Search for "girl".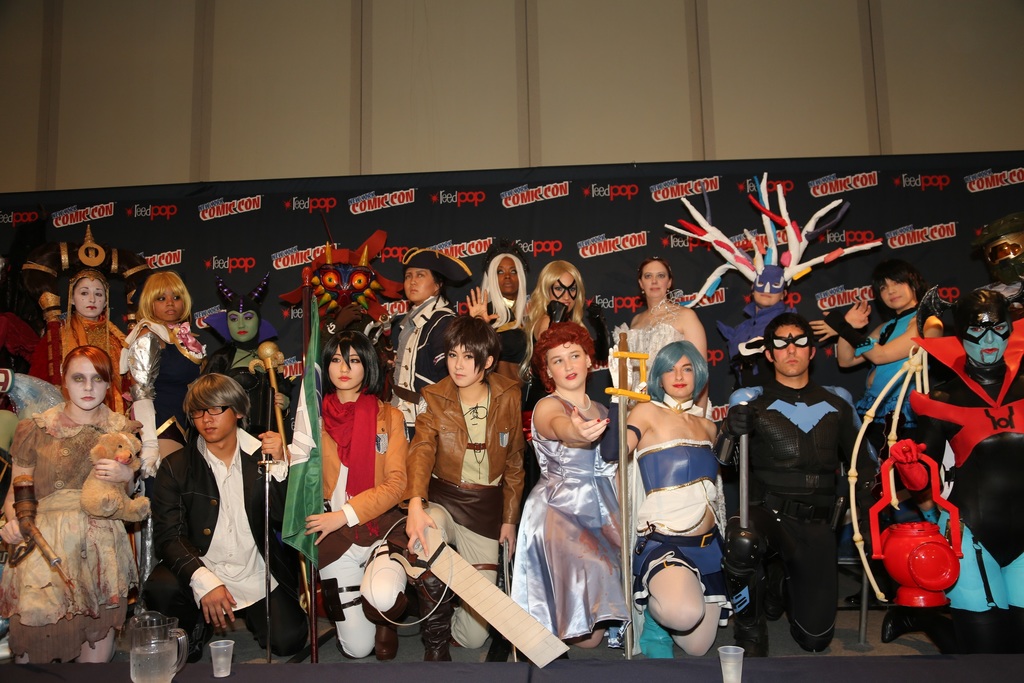
Found at [left=529, top=259, right=599, bottom=347].
